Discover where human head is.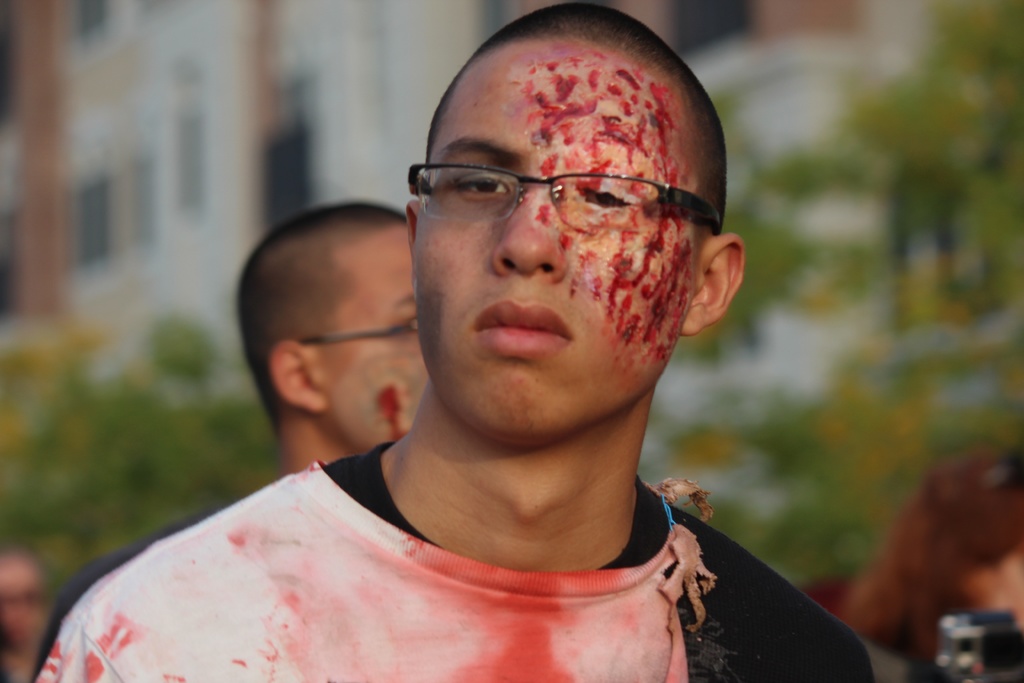
Discovered at pyautogui.locateOnScreen(943, 488, 1023, 618).
